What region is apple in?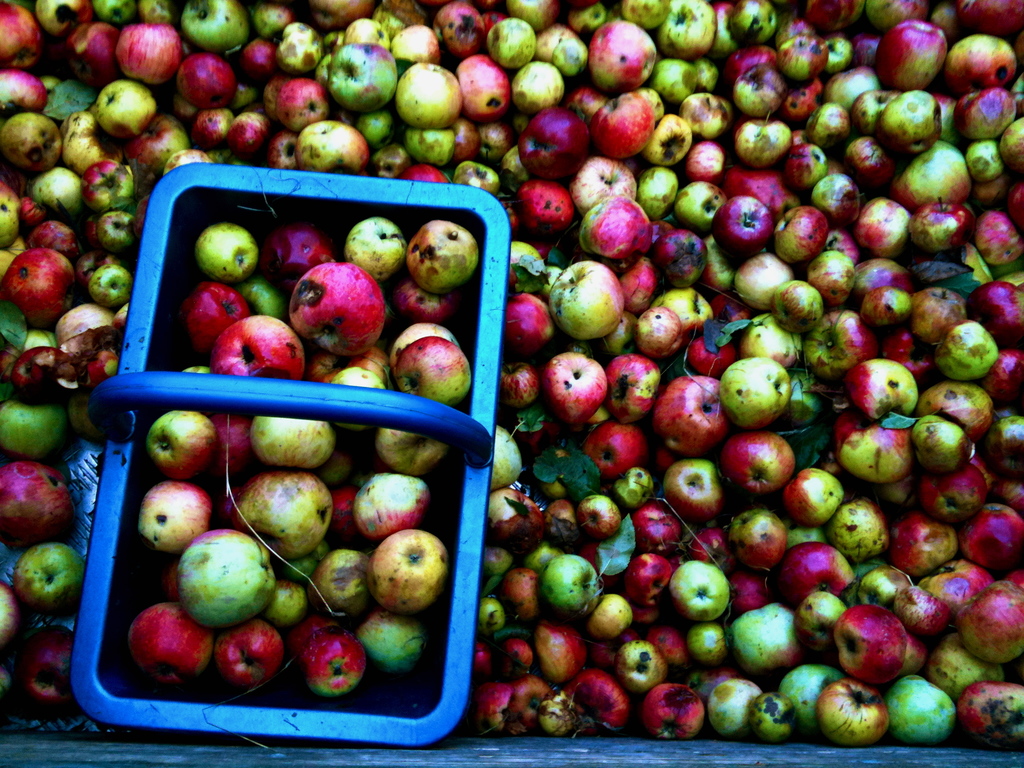
x1=120, y1=620, x2=203, y2=701.
